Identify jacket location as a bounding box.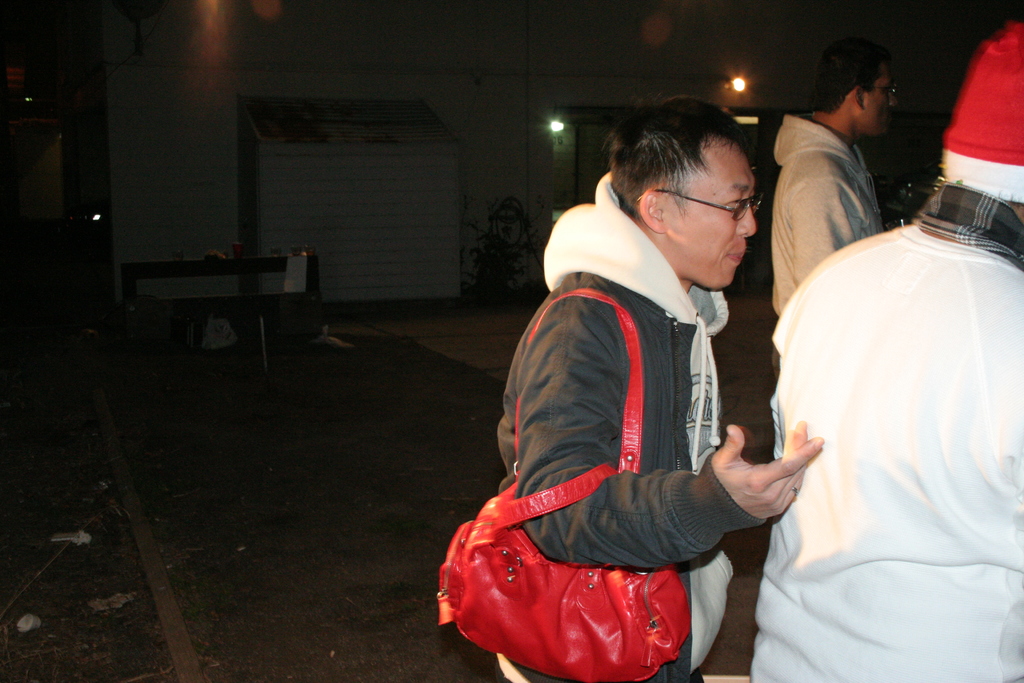
(x1=772, y1=114, x2=884, y2=320).
